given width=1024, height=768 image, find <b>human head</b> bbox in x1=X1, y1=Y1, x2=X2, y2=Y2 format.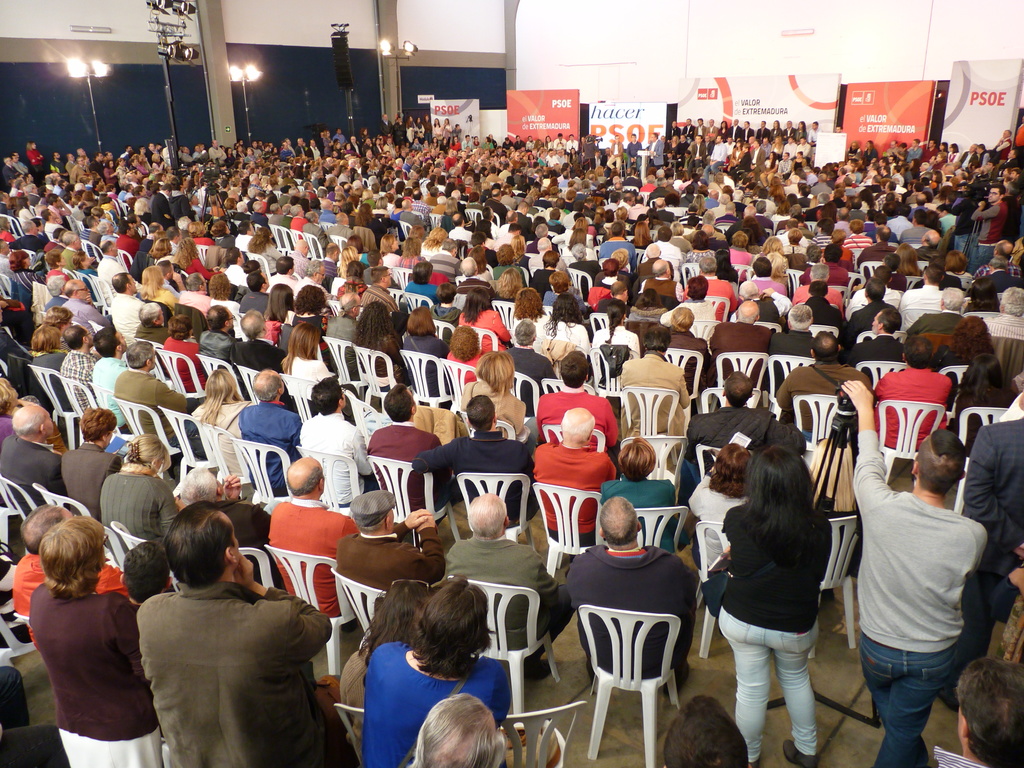
x1=742, y1=281, x2=759, y2=296.
